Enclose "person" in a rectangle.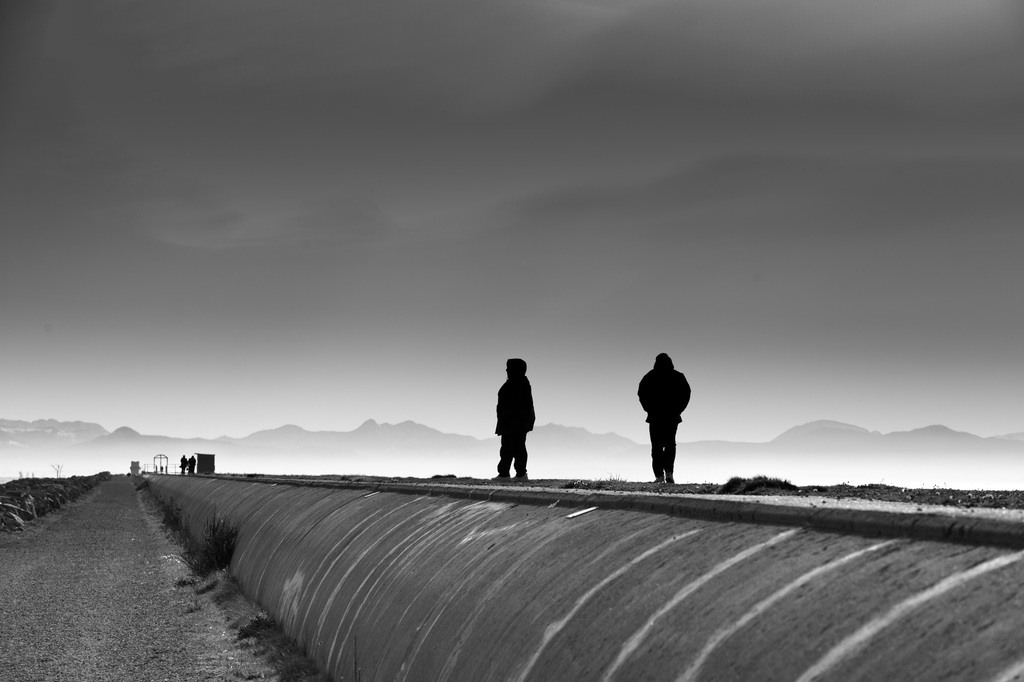
<box>189,451,198,471</box>.
